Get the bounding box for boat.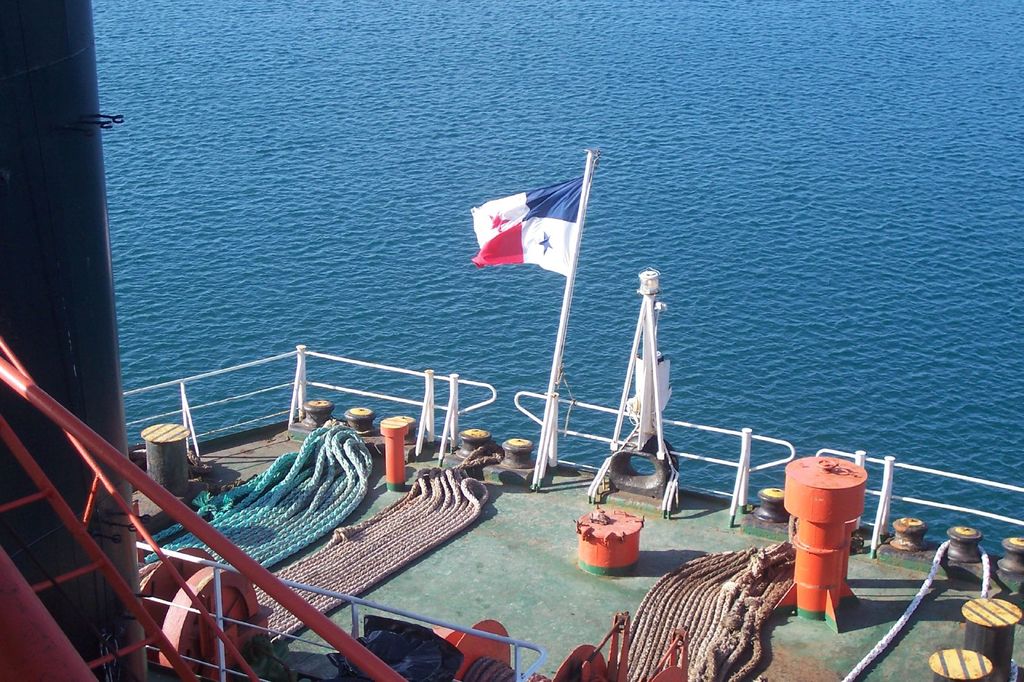
0, 0, 1023, 681.
